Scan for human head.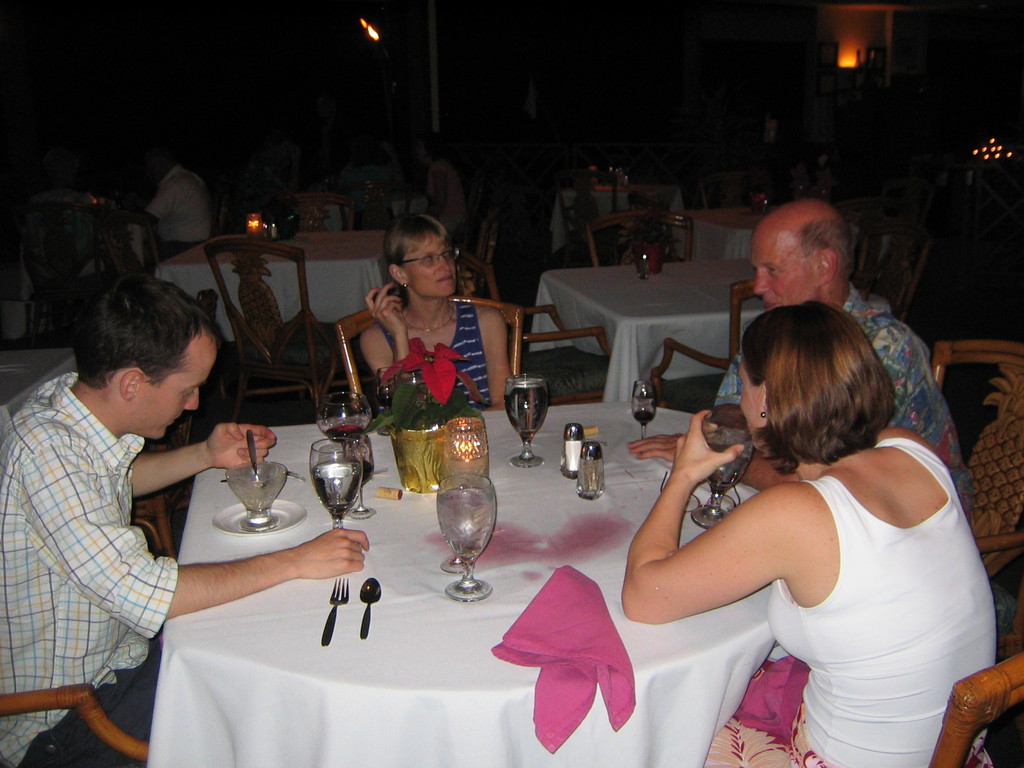
Scan result: bbox(70, 271, 220, 444).
